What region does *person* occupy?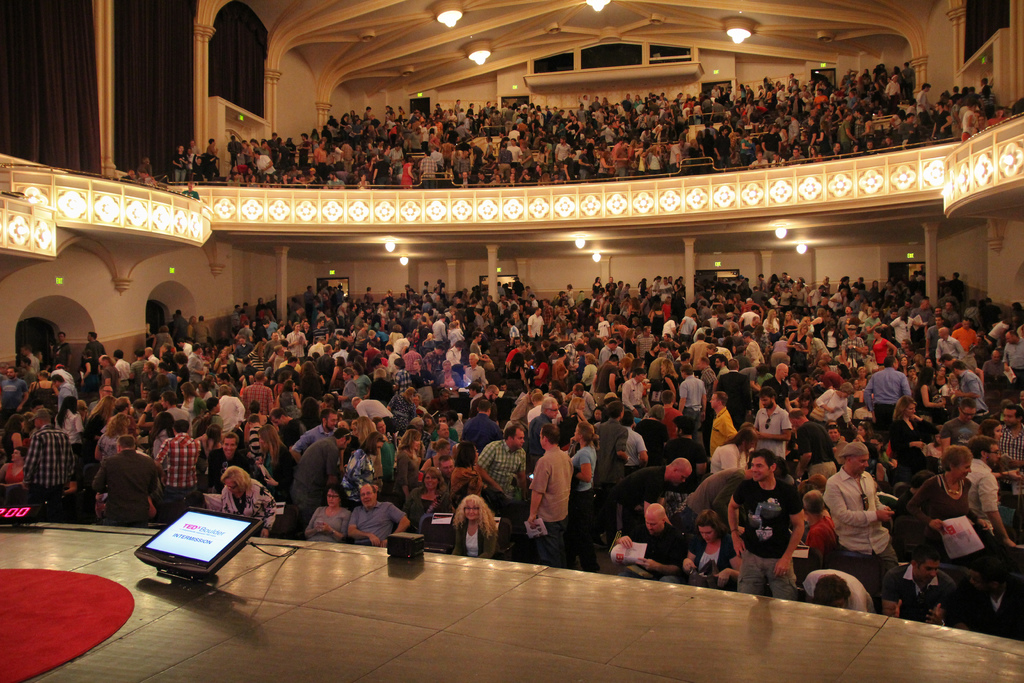
x1=886 y1=395 x2=922 y2=443.
